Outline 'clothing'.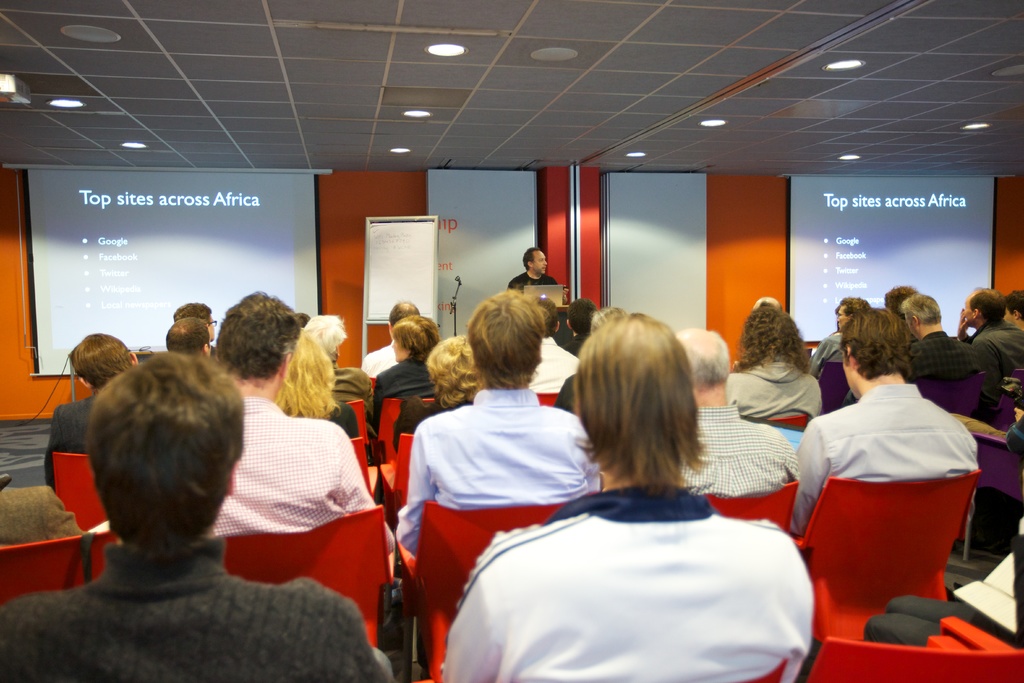
Outline: box(723, 358, 822, 418).
